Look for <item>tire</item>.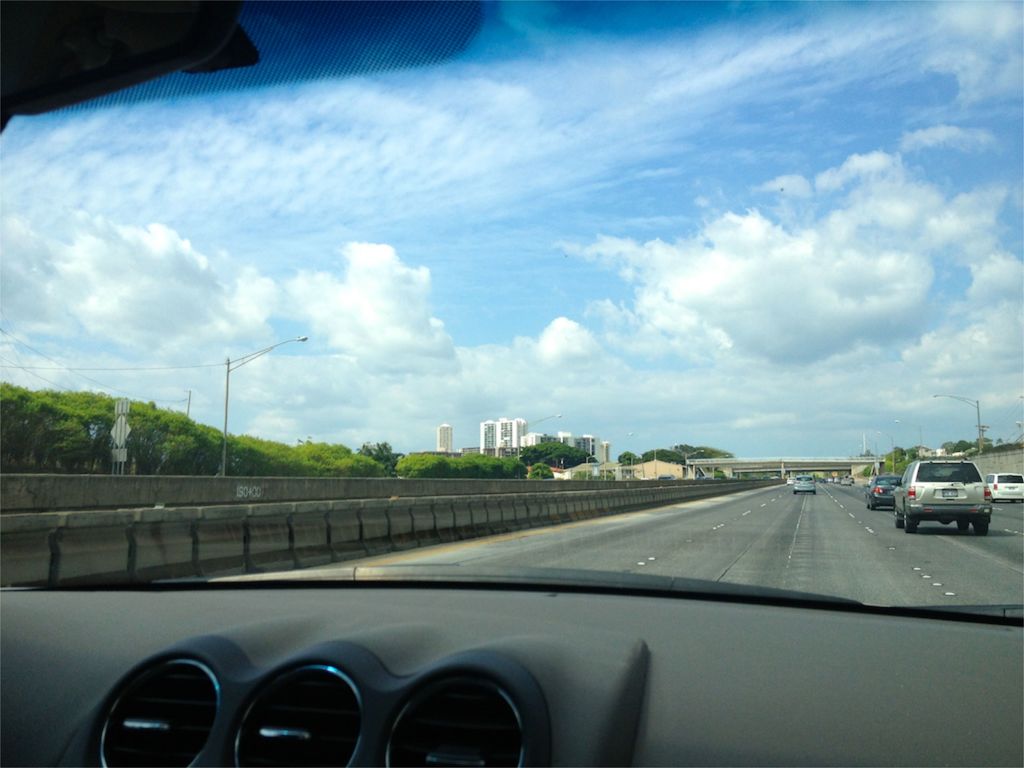
Found: locate(975, 519, 988, 538).
